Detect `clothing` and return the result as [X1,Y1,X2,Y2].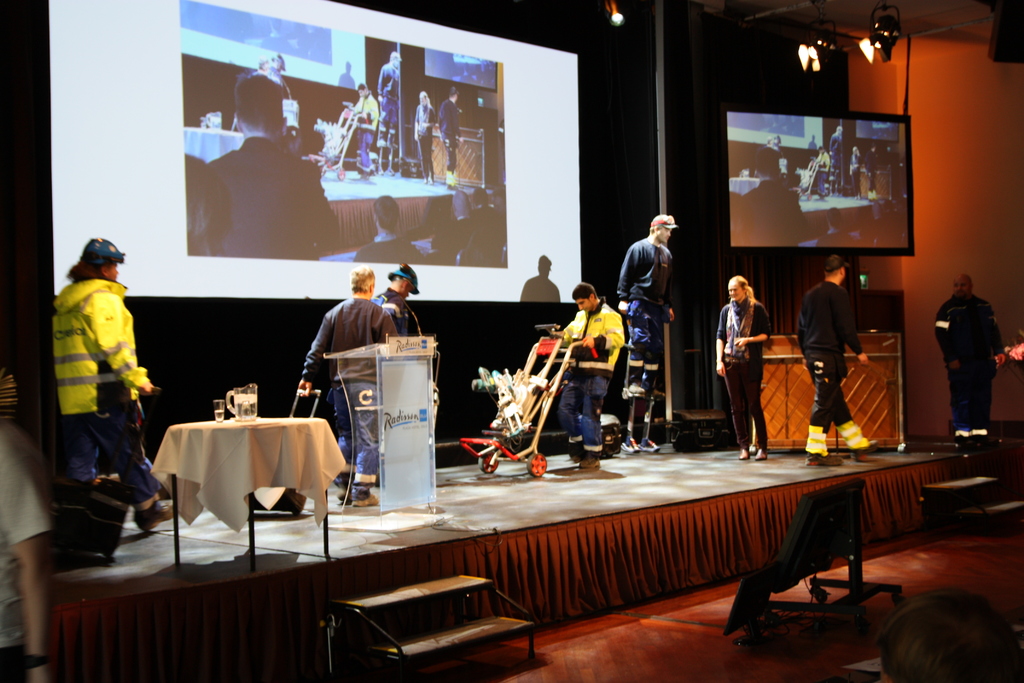
[41,236,145,525].
